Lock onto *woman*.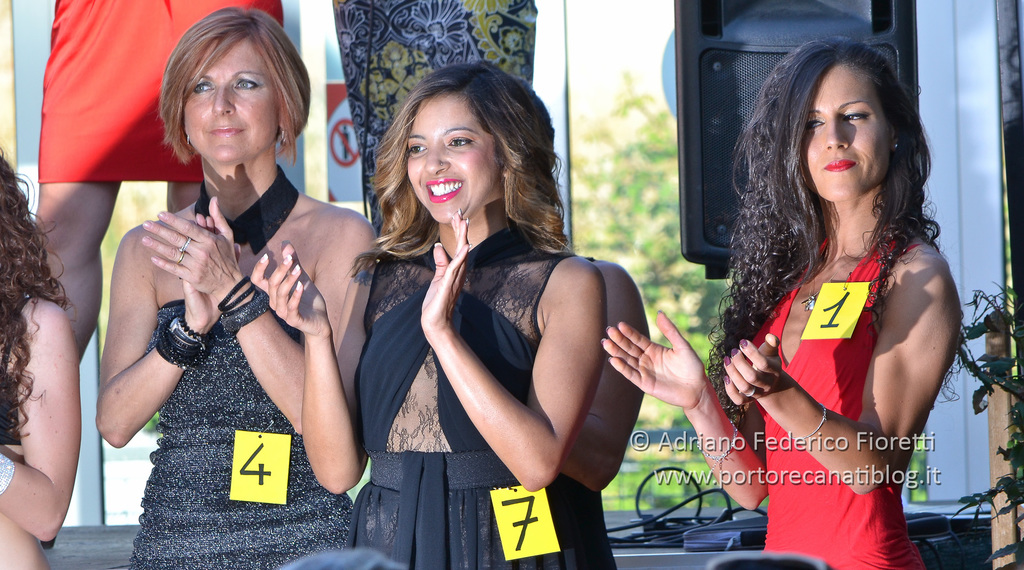
Locked: bbox=(36, 0, 282, 552).
